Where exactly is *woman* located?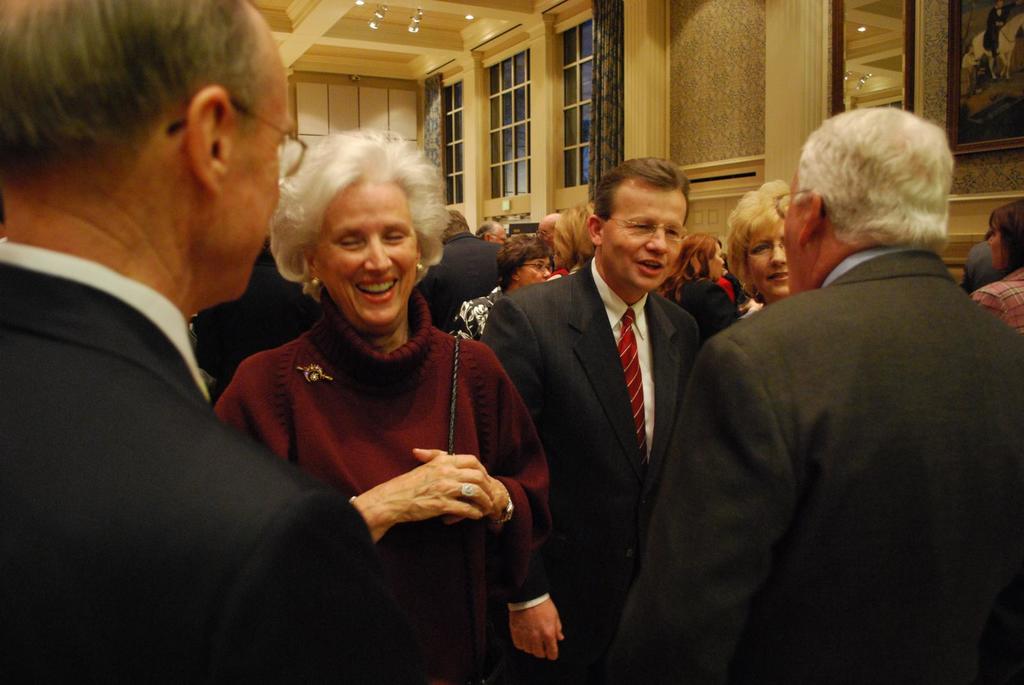
Its bounding box is select_region(966, 198, 1023, 333).
